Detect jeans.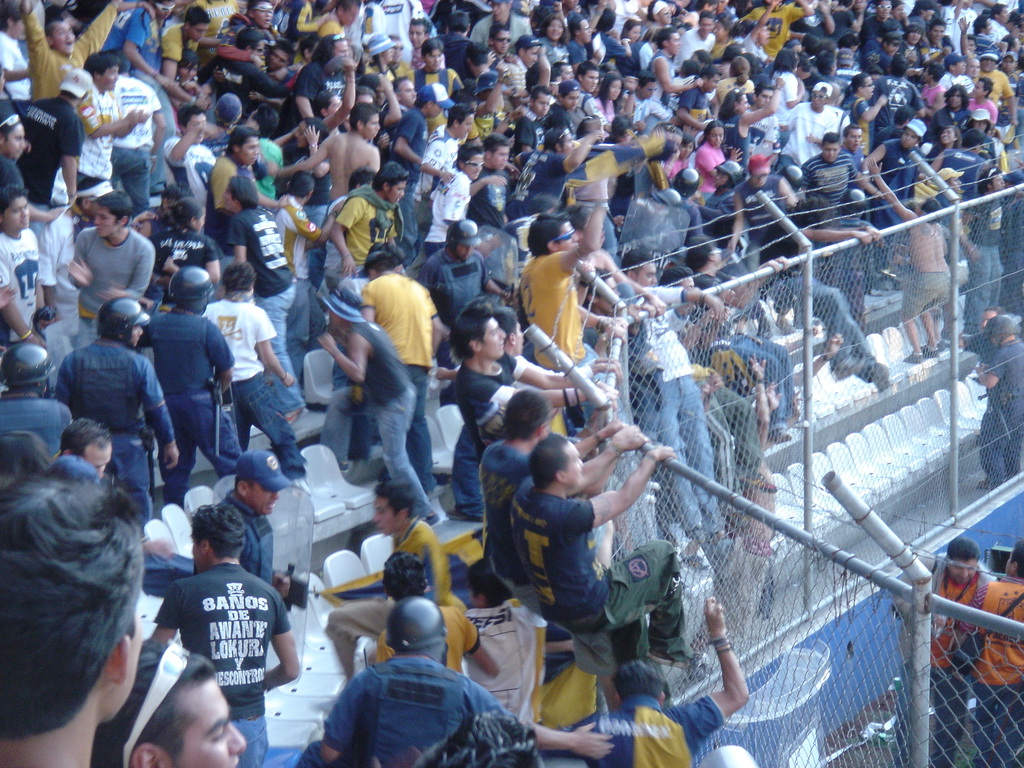
Detected at box(226, 354, 301, 479).
